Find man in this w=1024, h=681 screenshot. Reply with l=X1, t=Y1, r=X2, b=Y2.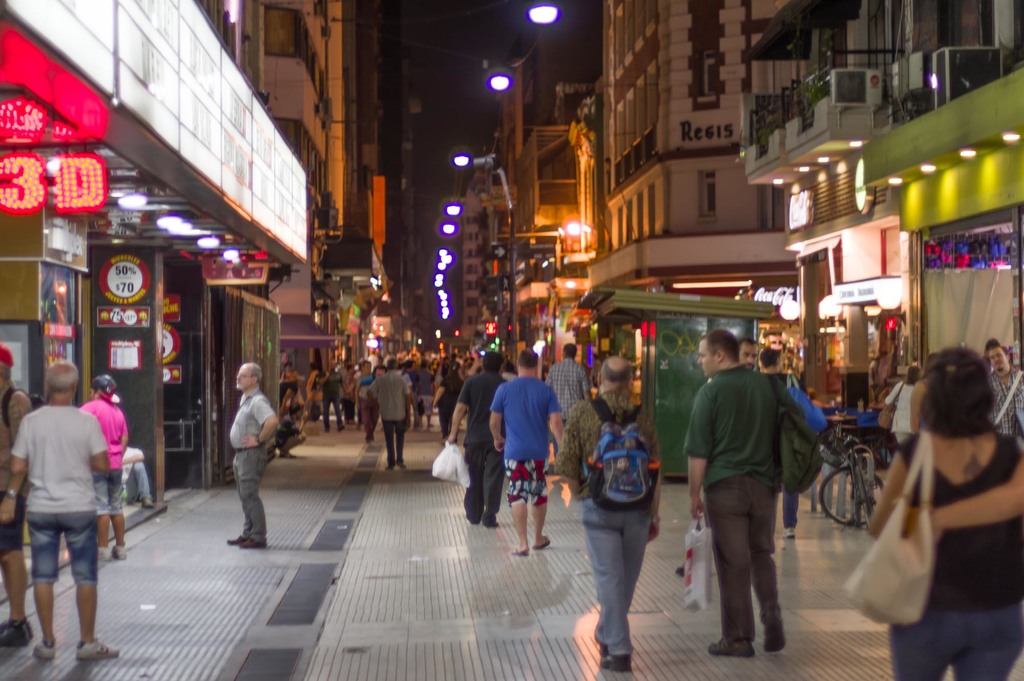
l=445, t=349, r=511, b=525.
